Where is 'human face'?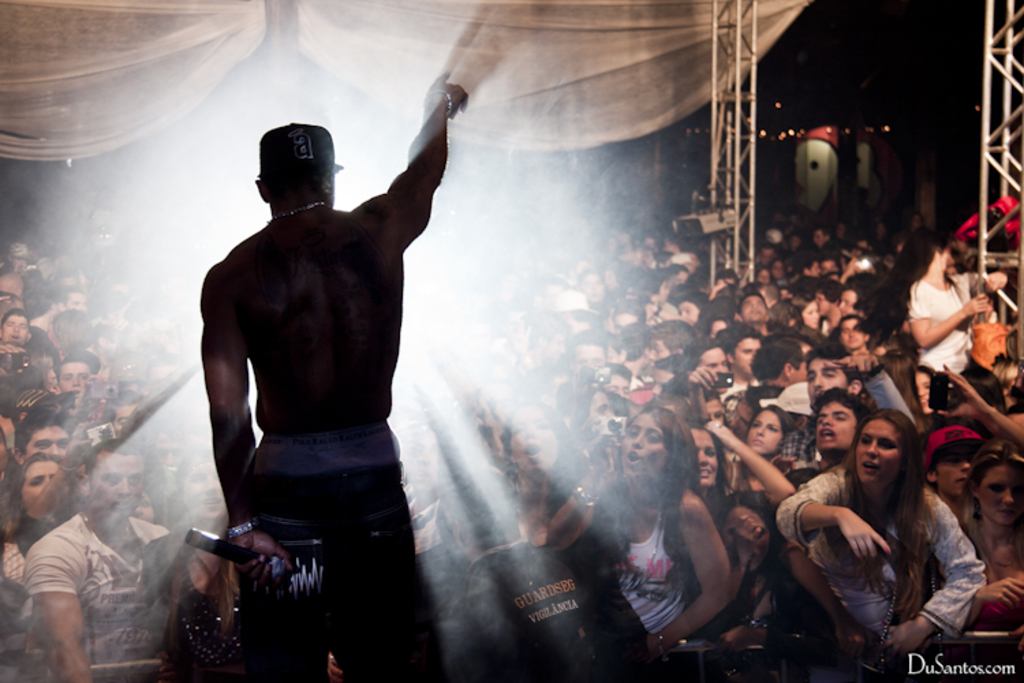
x1=733, y1=333, x2=756, y2=373.
